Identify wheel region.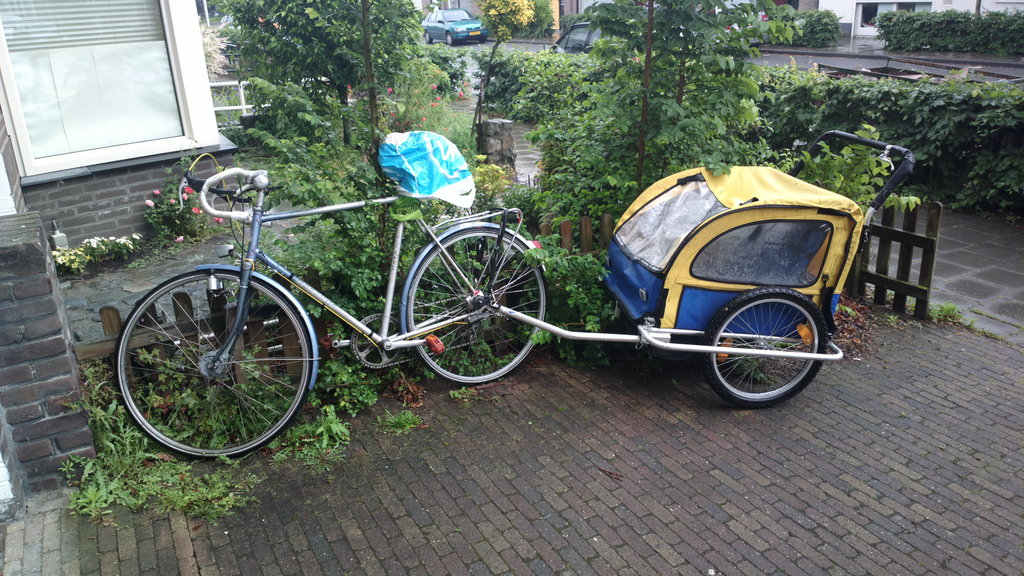
Region: left=479, top=36, right=490, bottom=42.
